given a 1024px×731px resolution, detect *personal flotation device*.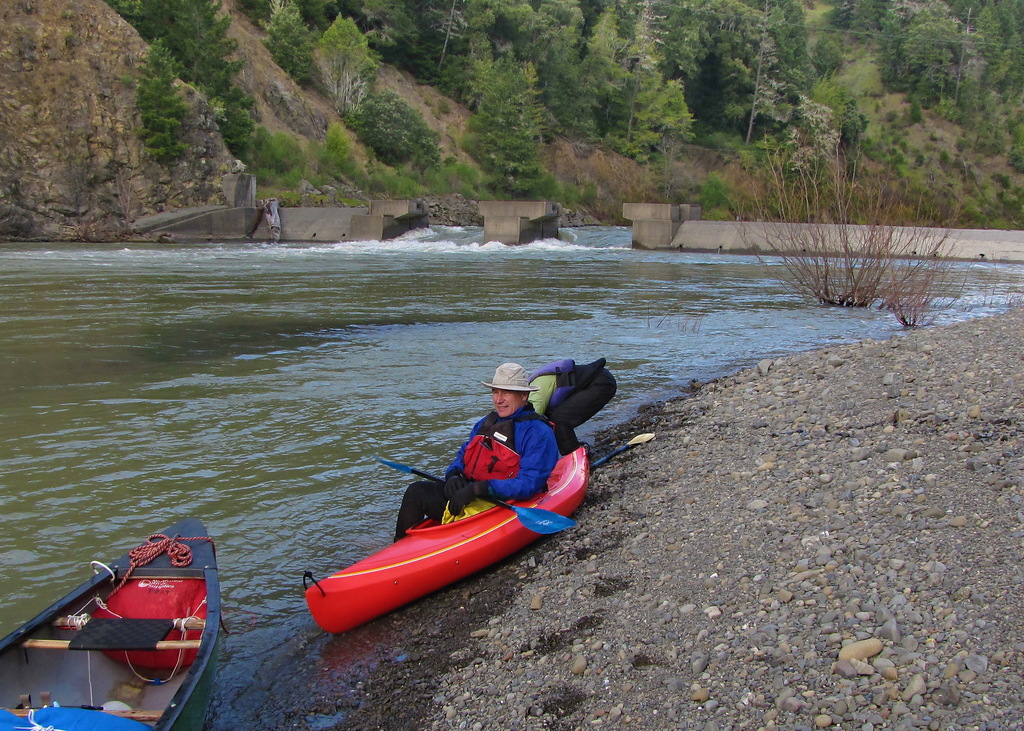
(left=460, top=402, right=560, bottom=491).
